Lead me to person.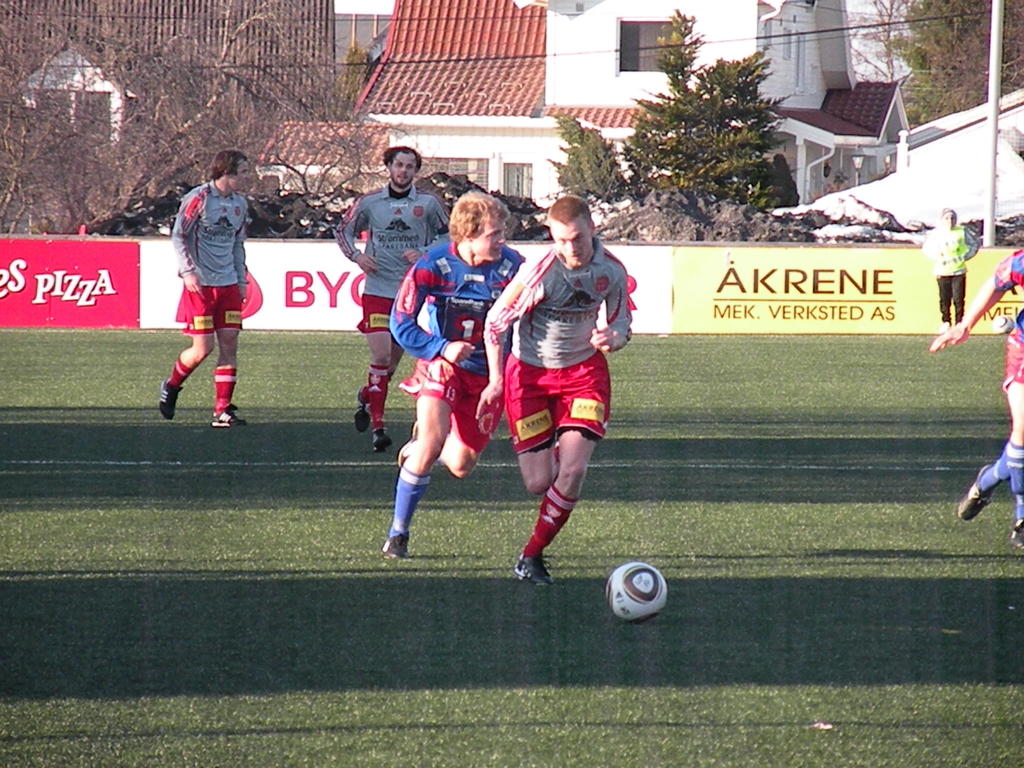
Lead to l=920, t=206, r=977, b=329.
